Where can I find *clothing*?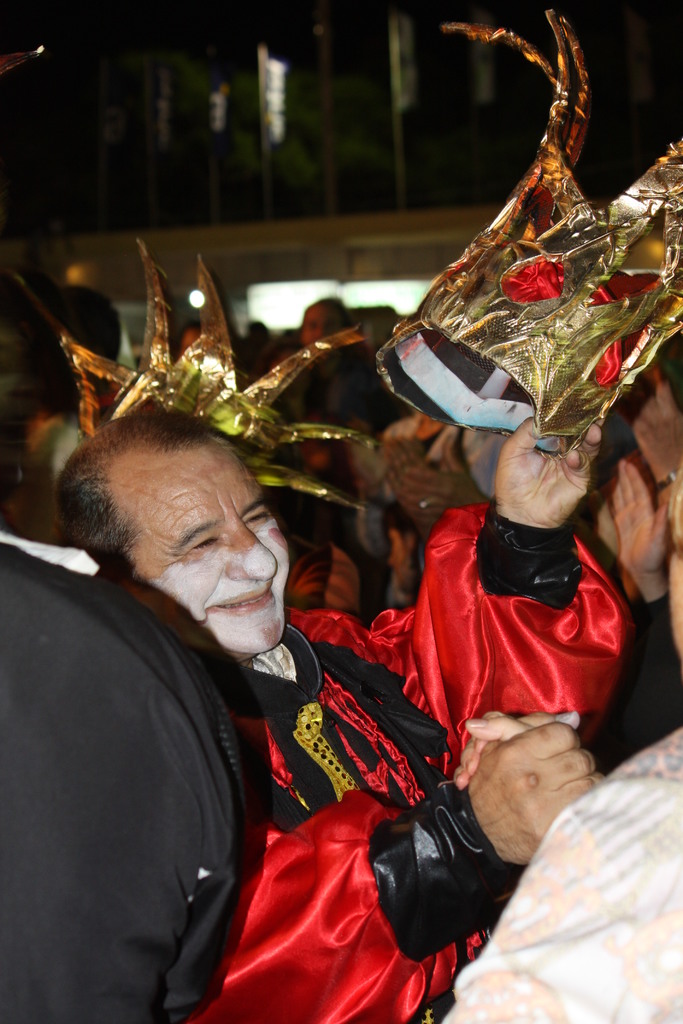
You can find it at detection(186, 495, 639, 1023).
